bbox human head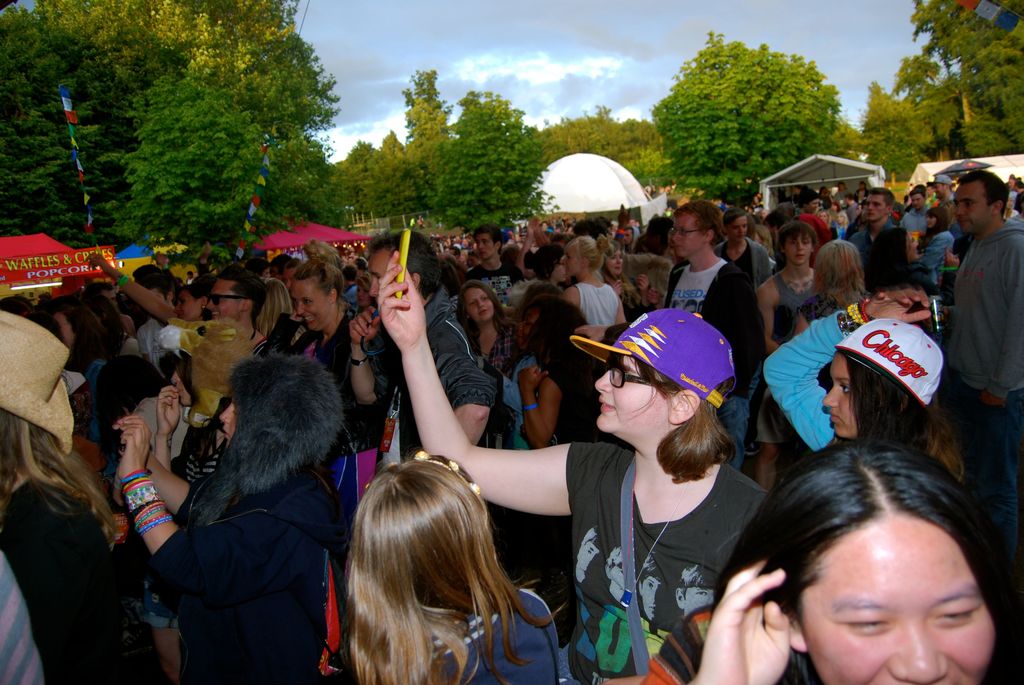
570, 219, 609, 239
